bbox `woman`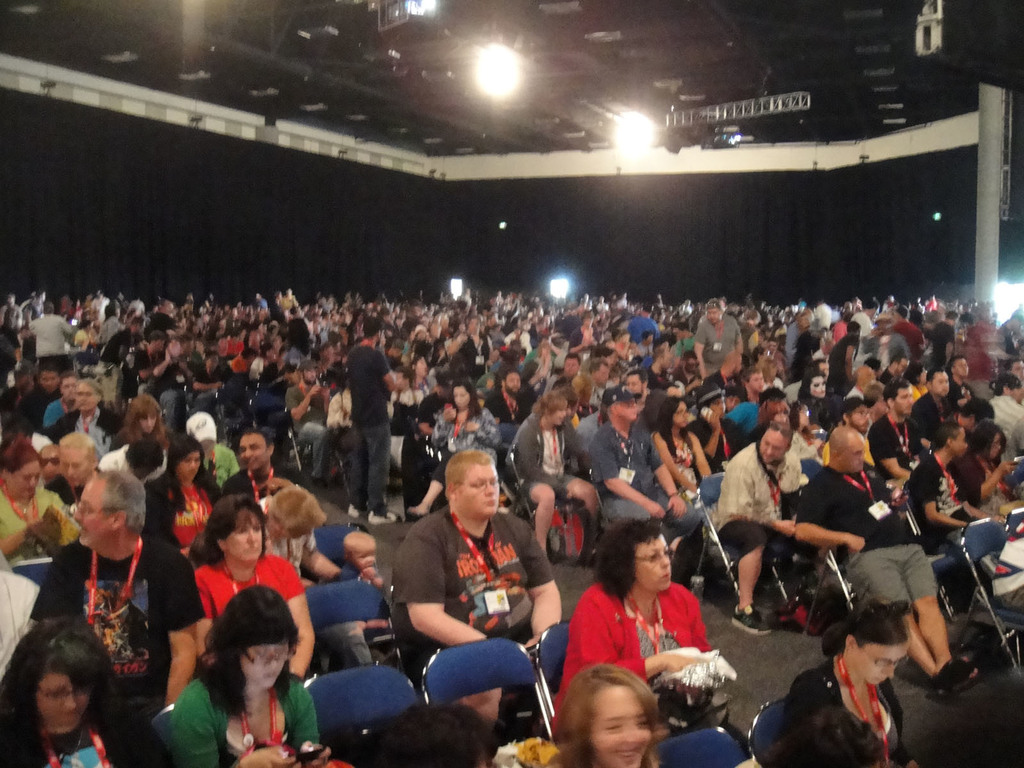
bbox=[549, 534, 714, 728]
